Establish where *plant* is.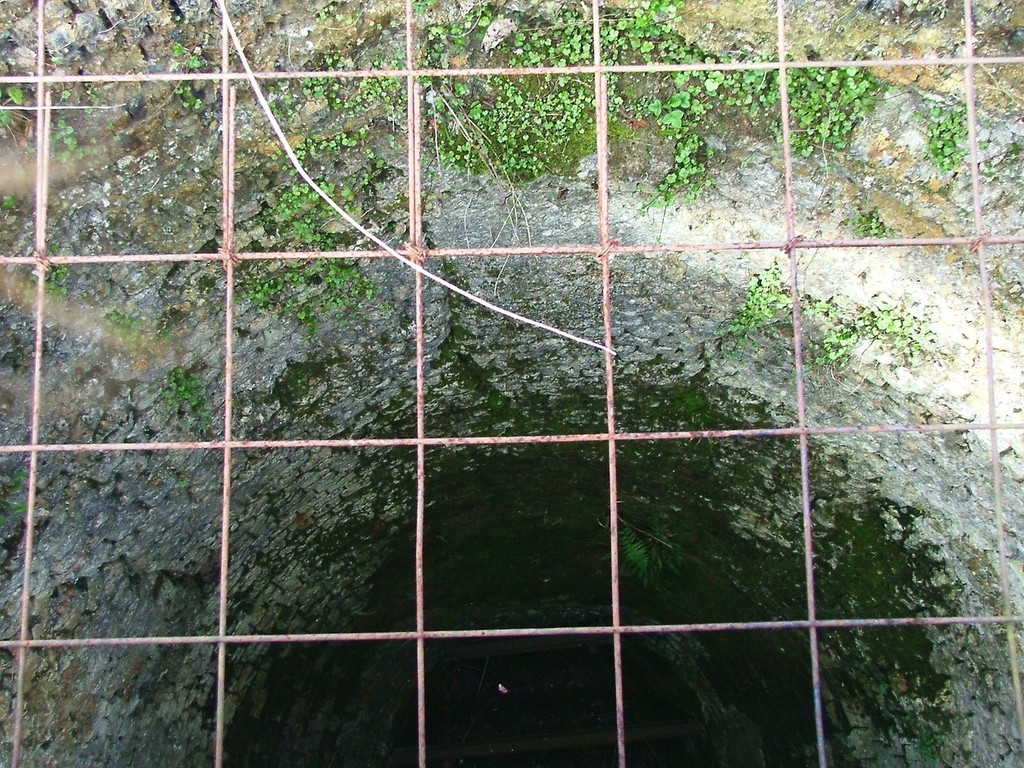
Established at (left=913, top=719, right=949, bottom=767).
